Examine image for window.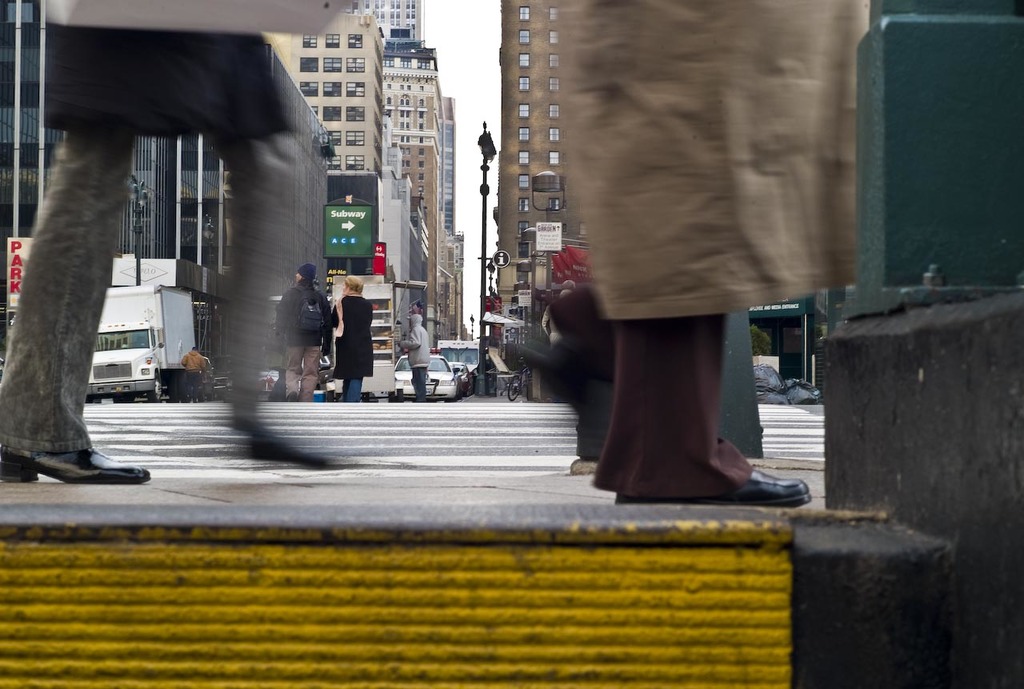
Examination result: [left=399, top=137, right=402, bottom=145].
